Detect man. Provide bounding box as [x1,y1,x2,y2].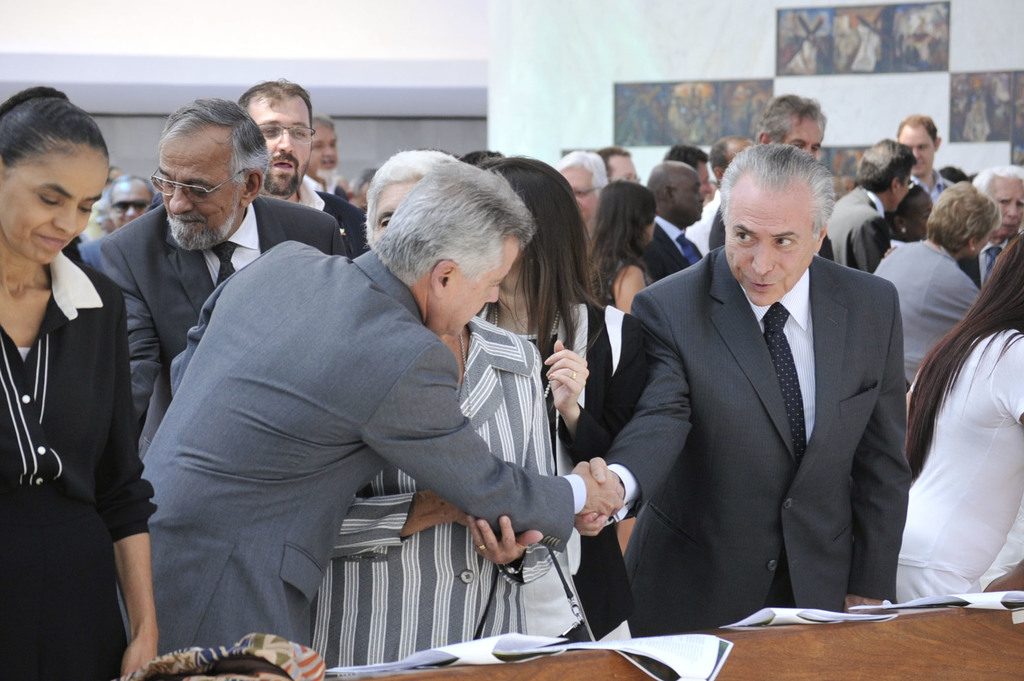
[595,148,644,178].
